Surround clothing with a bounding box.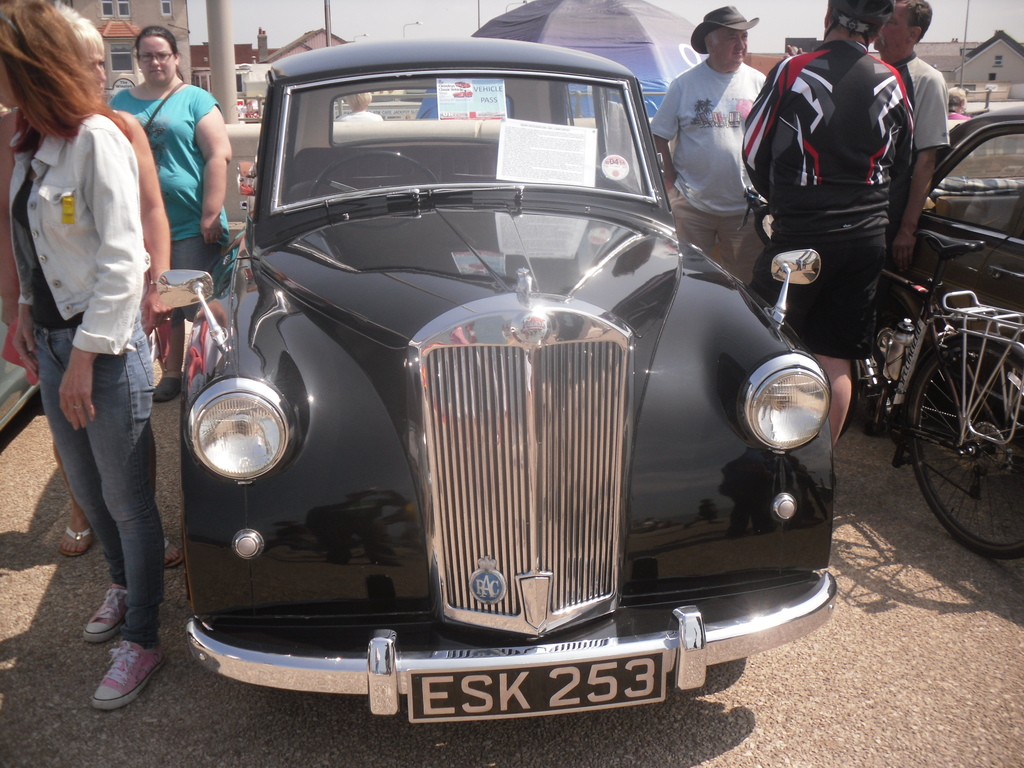
box=[649, 63, 766, 286].
